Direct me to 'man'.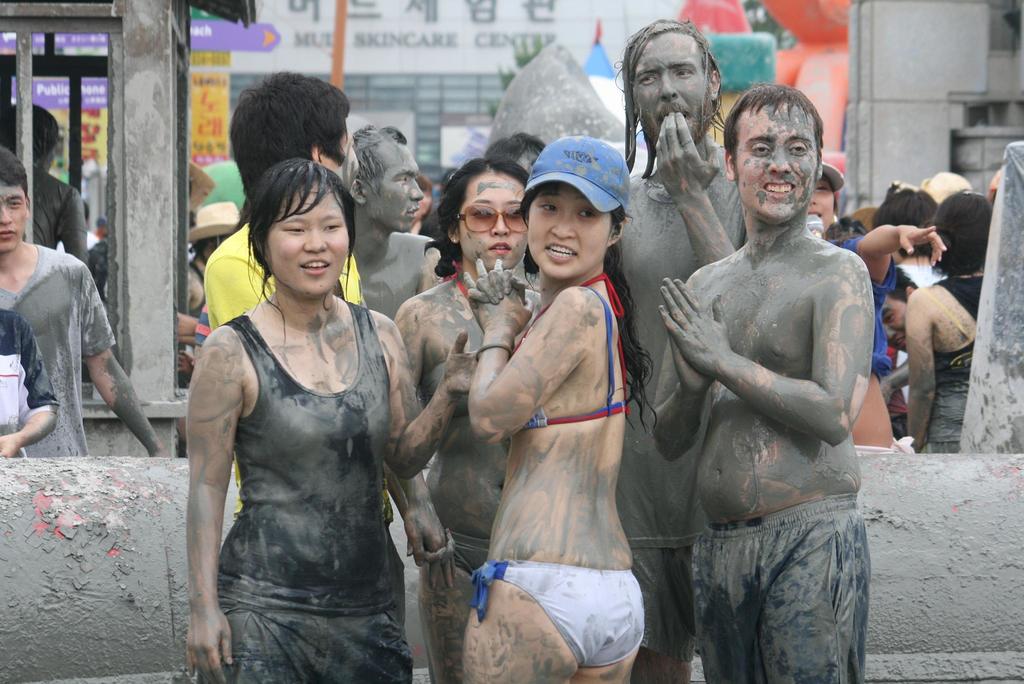
Direction: 610:16:756:683.
